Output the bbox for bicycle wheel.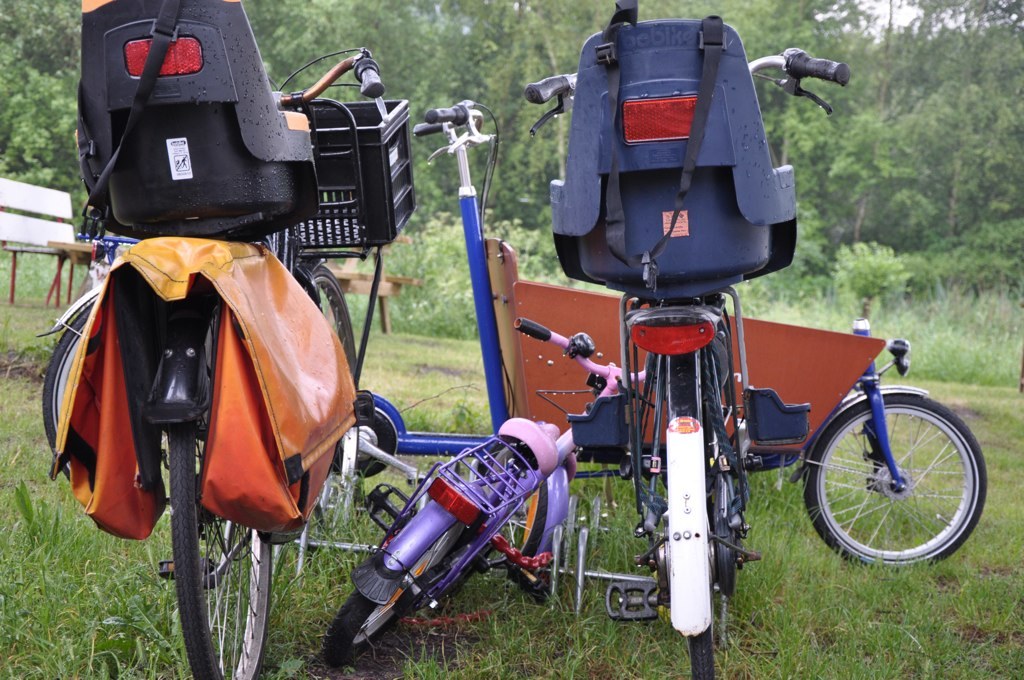
[662,353,730,679].
